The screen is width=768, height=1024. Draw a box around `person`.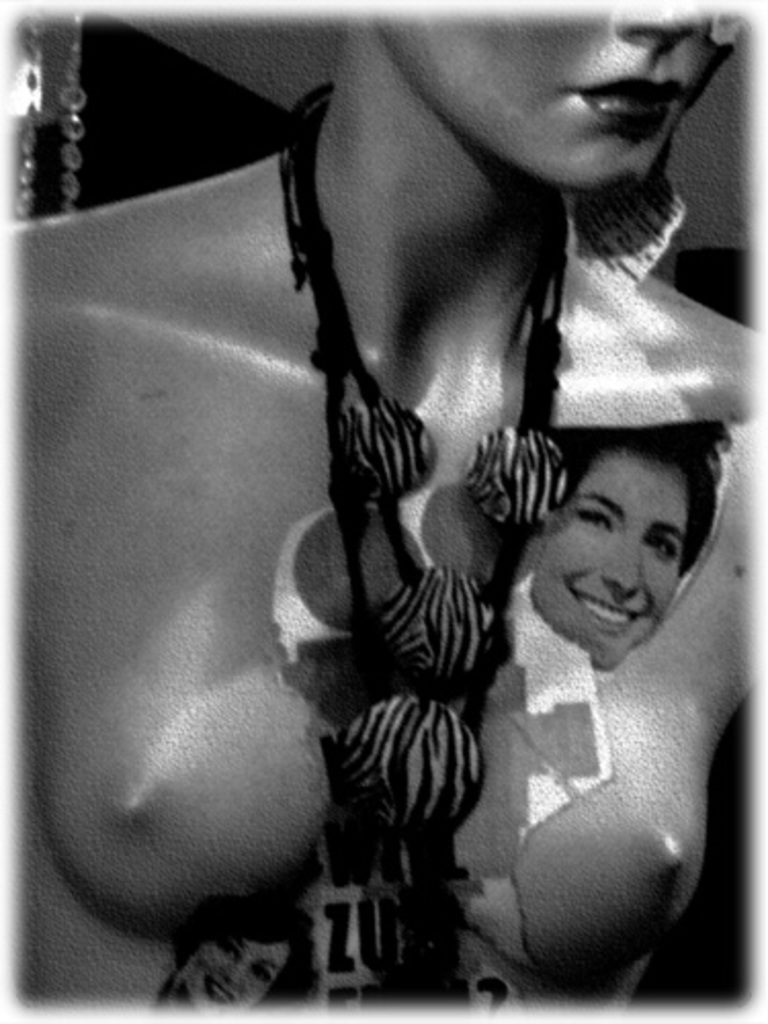
53/0/723/1023.
